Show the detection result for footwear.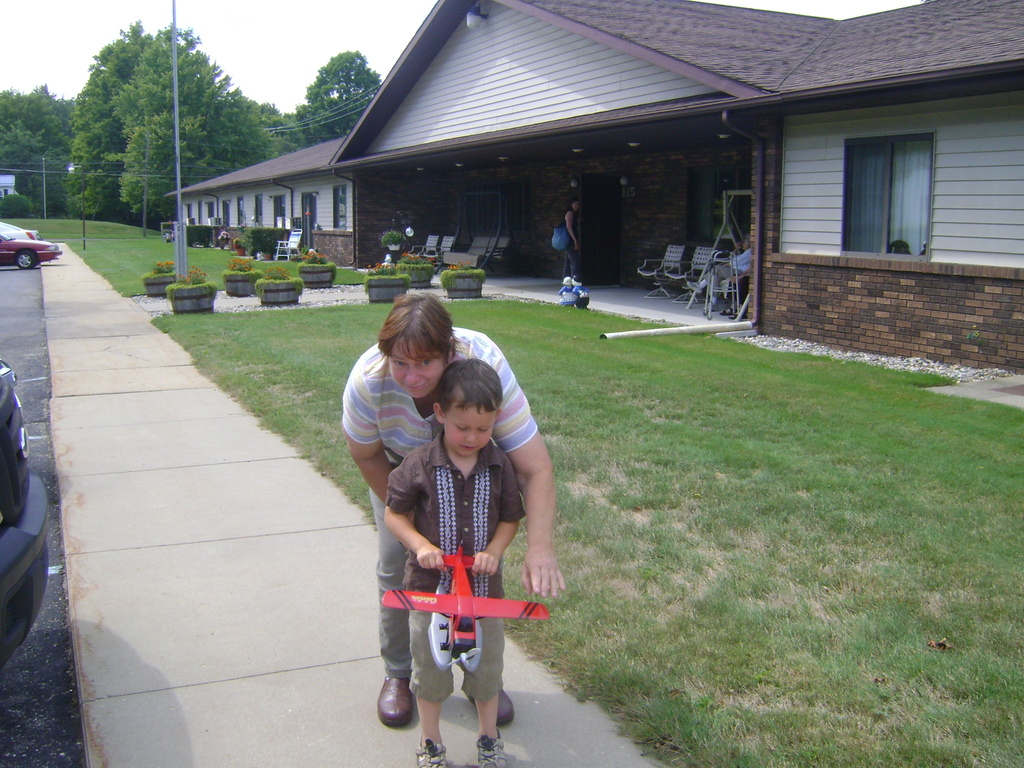
[467,687,516,729].
